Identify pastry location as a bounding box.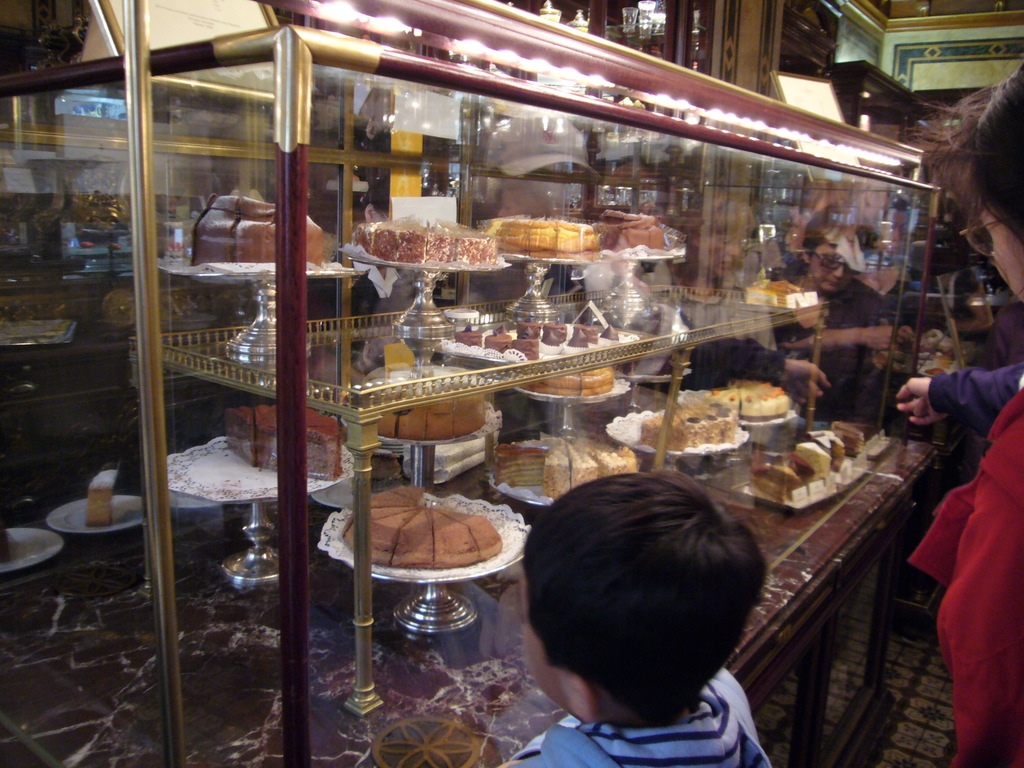
(left=513, top=317, right=537, bottom=337).
